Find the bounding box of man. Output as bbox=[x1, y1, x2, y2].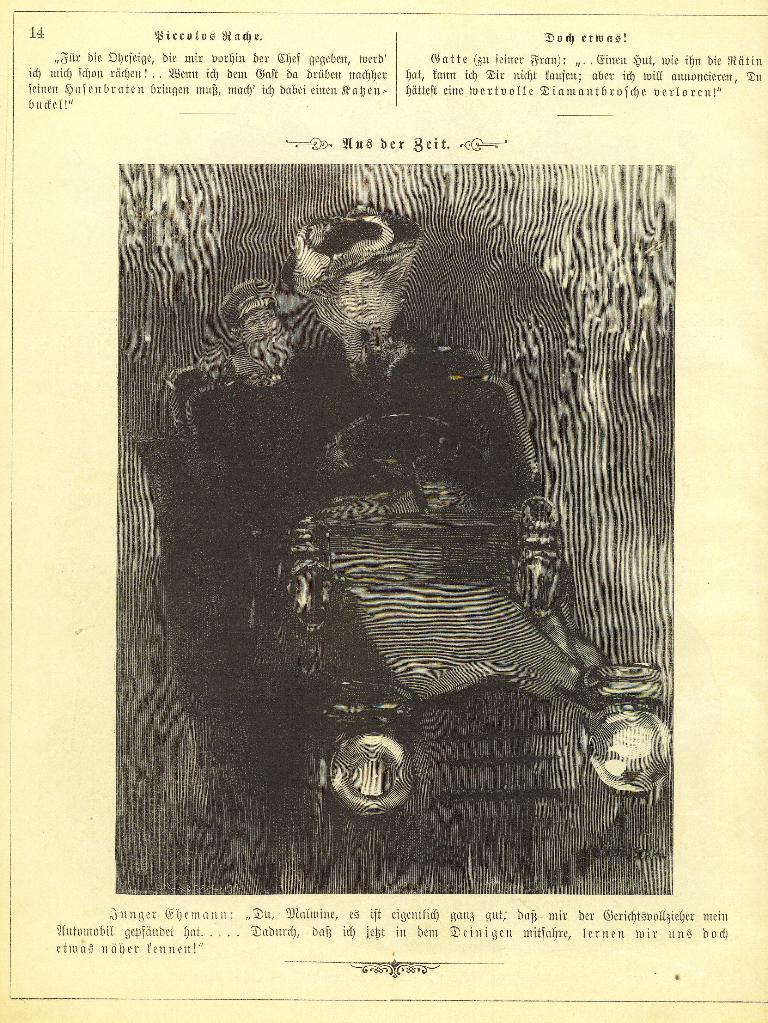
bbox=[203, 281, 310, 380].
